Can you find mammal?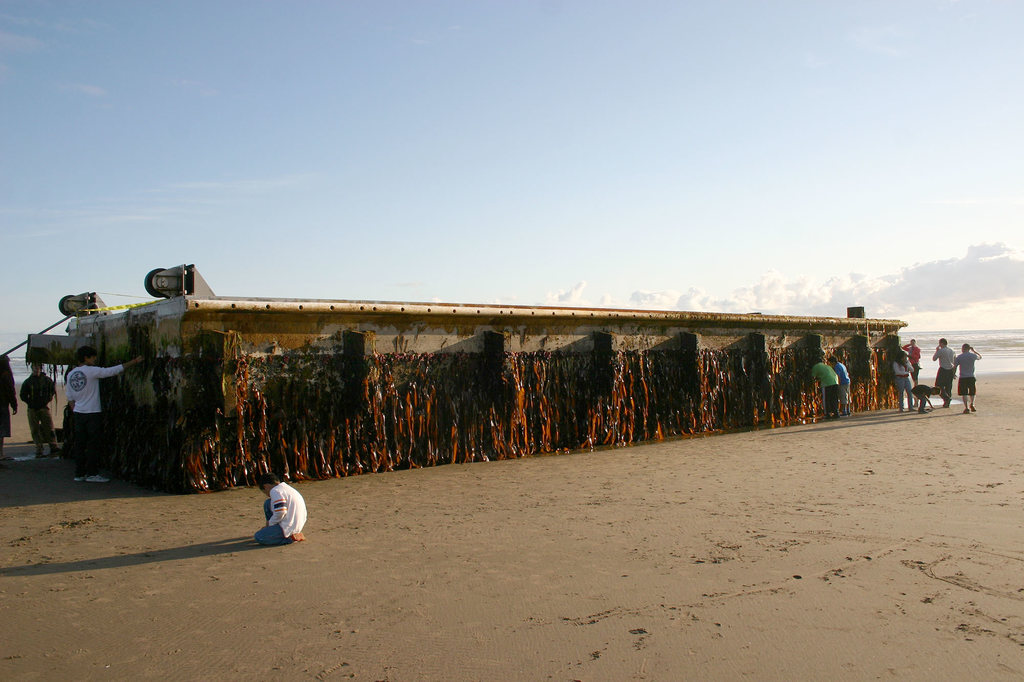
Yes, bounding box: {"x1": 253, "y1": 475, "x2": 305, "y2": 546}.
